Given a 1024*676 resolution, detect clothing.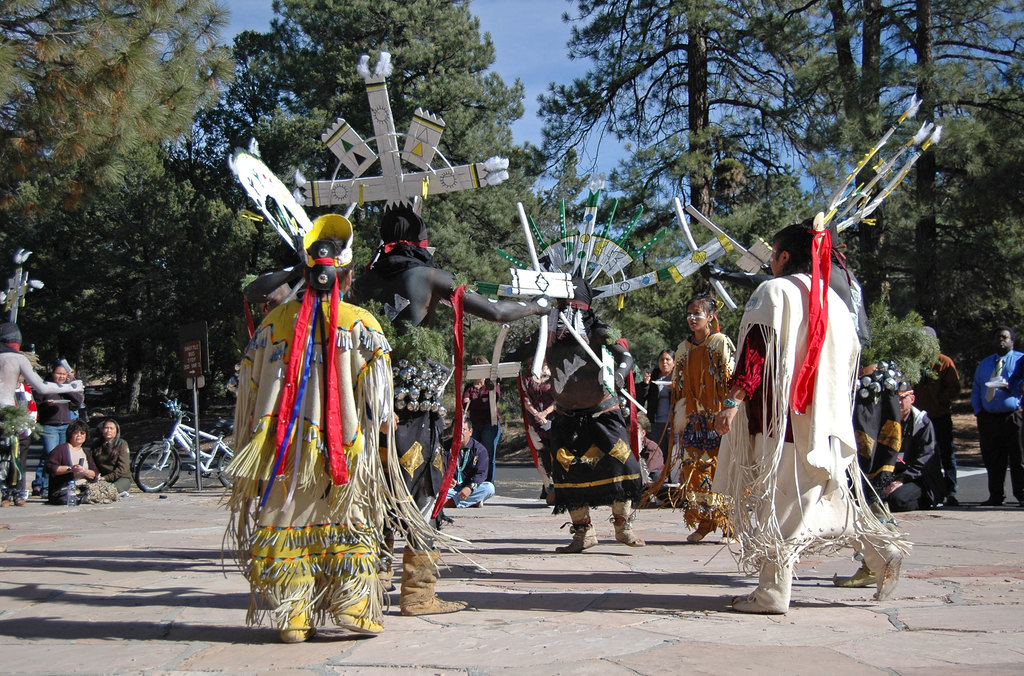
x1=0, y1=355, x2=81, y2=431.
